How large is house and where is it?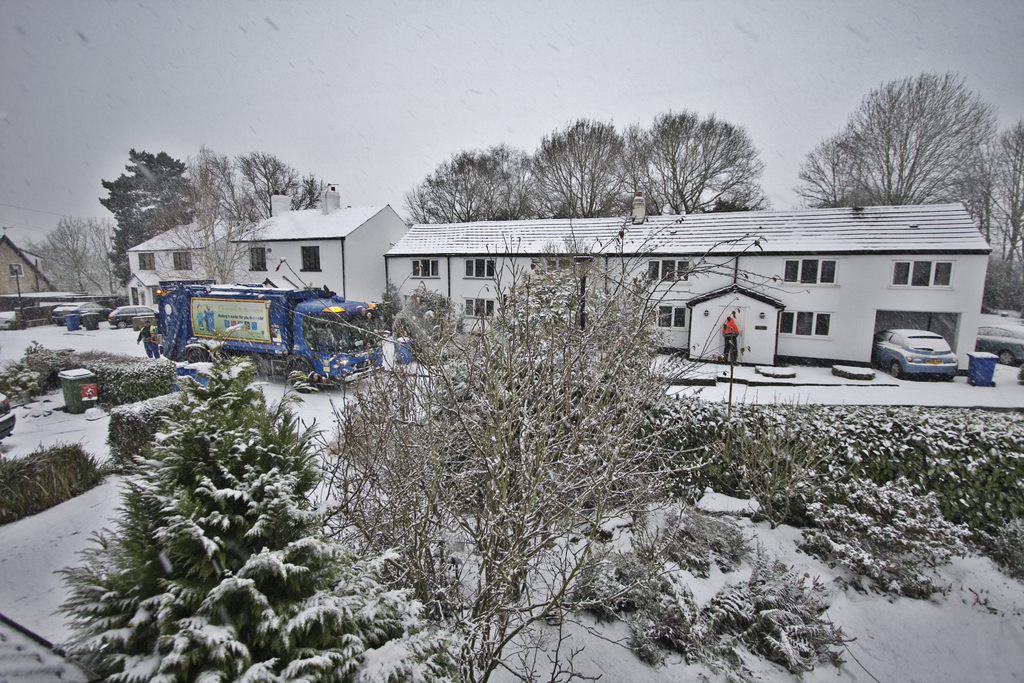
Bounding box: box=[1, 231, 54, 295].
